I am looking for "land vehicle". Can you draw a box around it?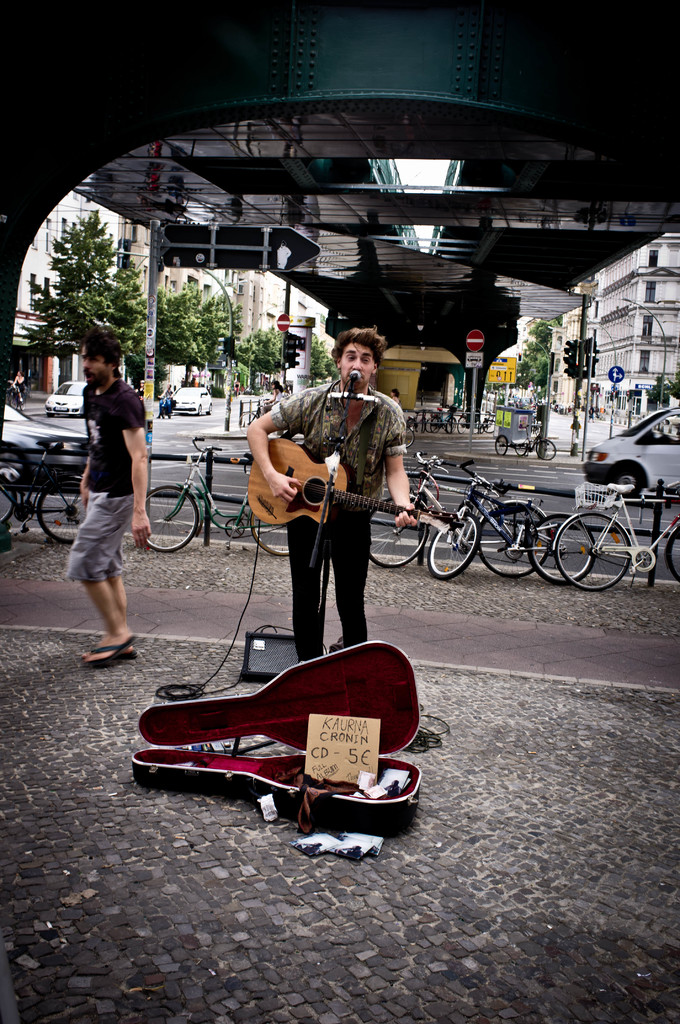
Sure, the bounding box is BBox(483, 412, 492, 430).
